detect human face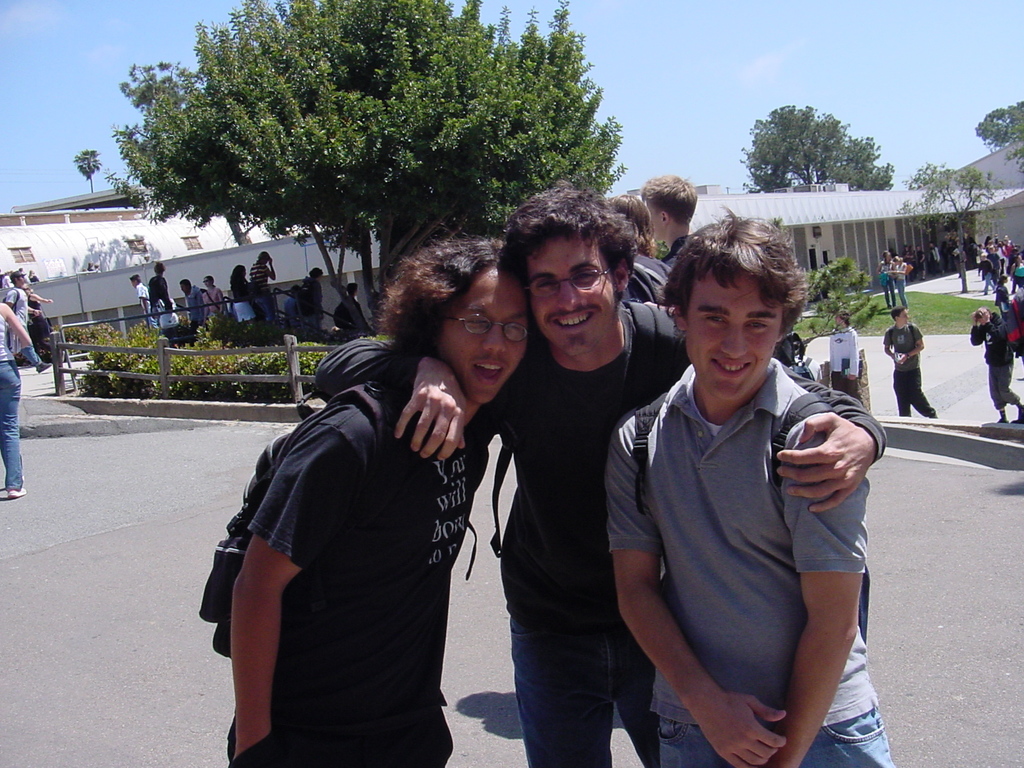
box(898, 306, 906, 322)
